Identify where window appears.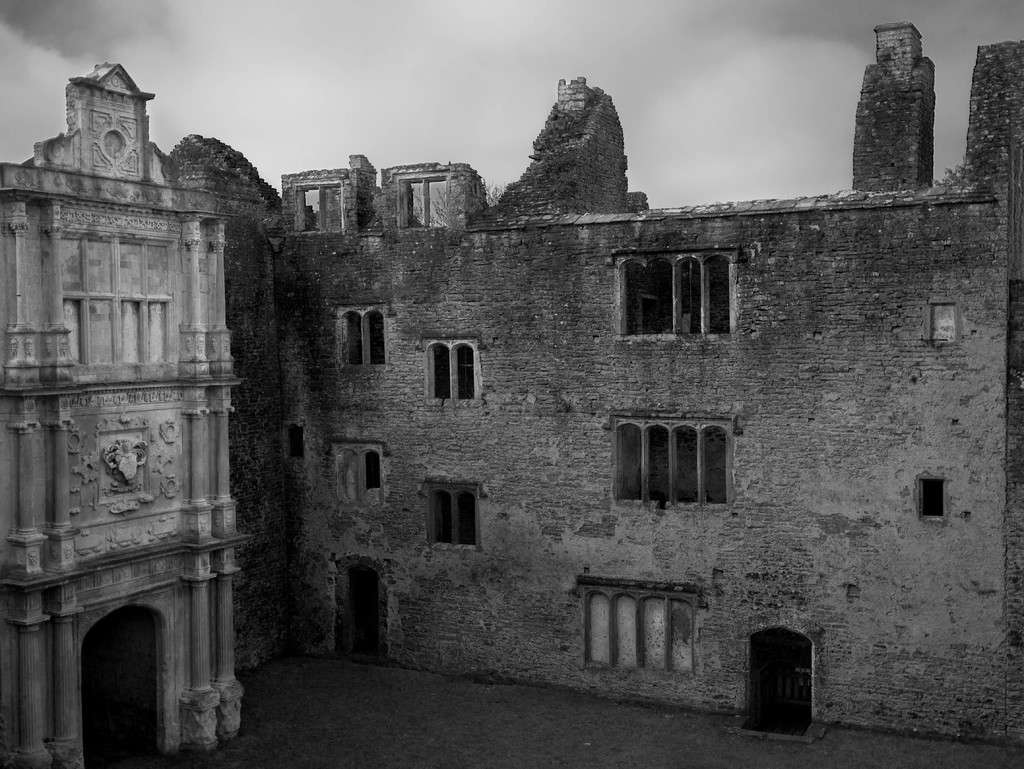
Appears at x1=917 y1=478 x2=945 y2=524.
